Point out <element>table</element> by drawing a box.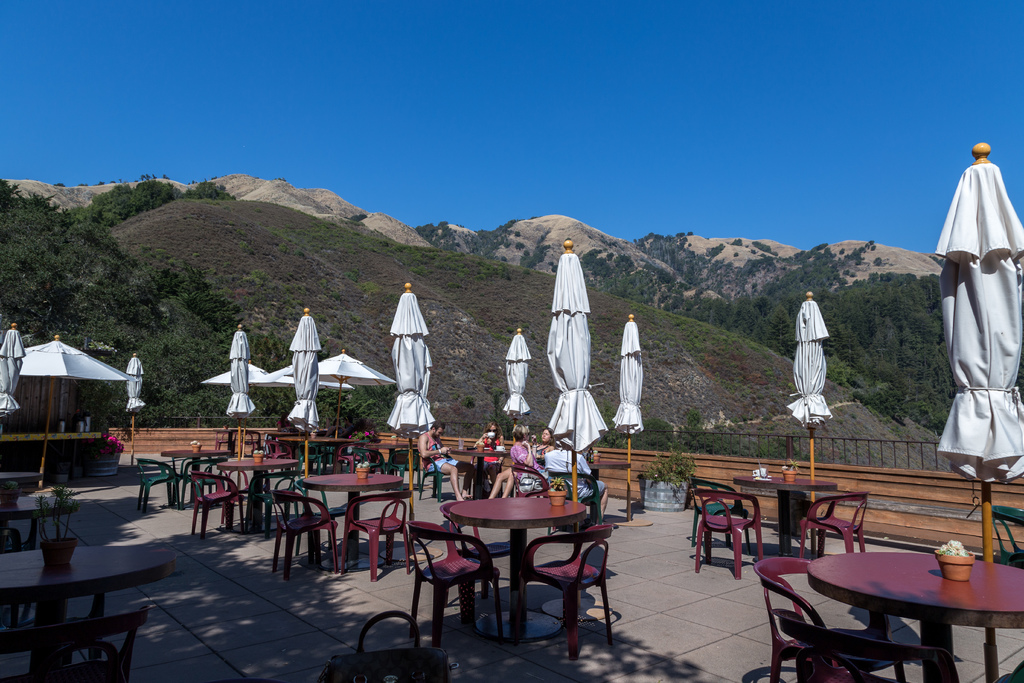
444:493:591:648.
